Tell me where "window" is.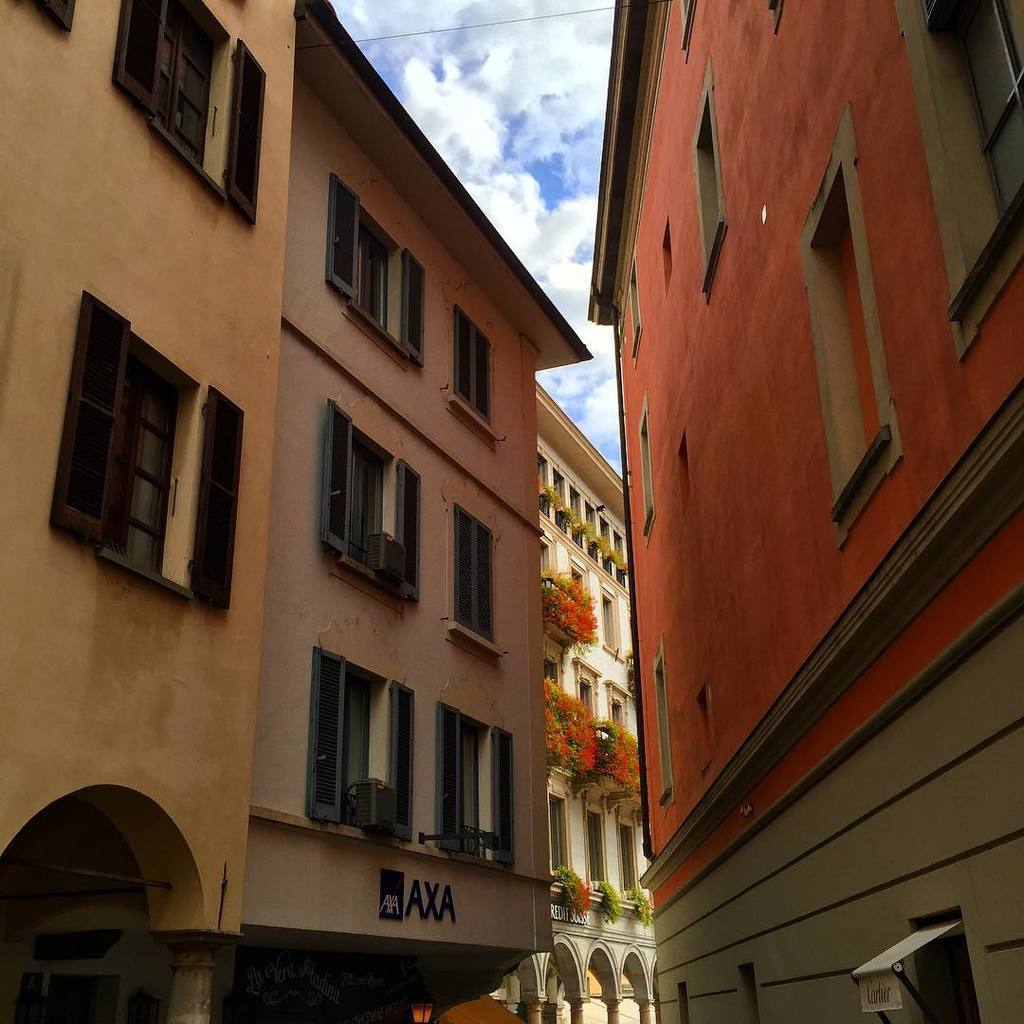
"window" is at (541, 466, 568, 535).
